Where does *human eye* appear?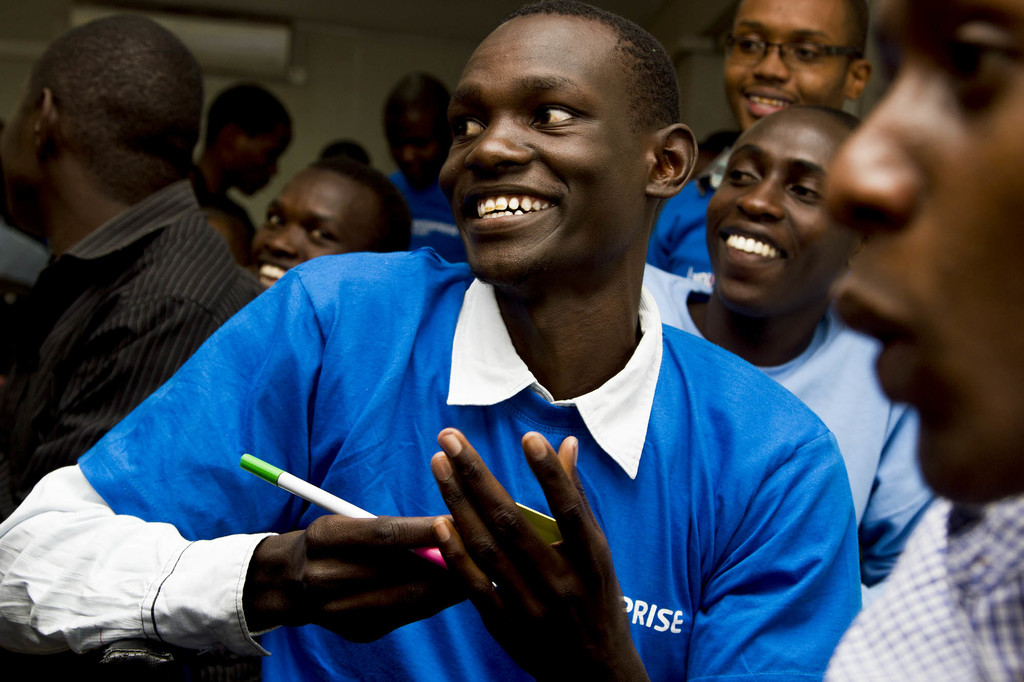
Appears at bbox=(787, 178, 824, 209).
